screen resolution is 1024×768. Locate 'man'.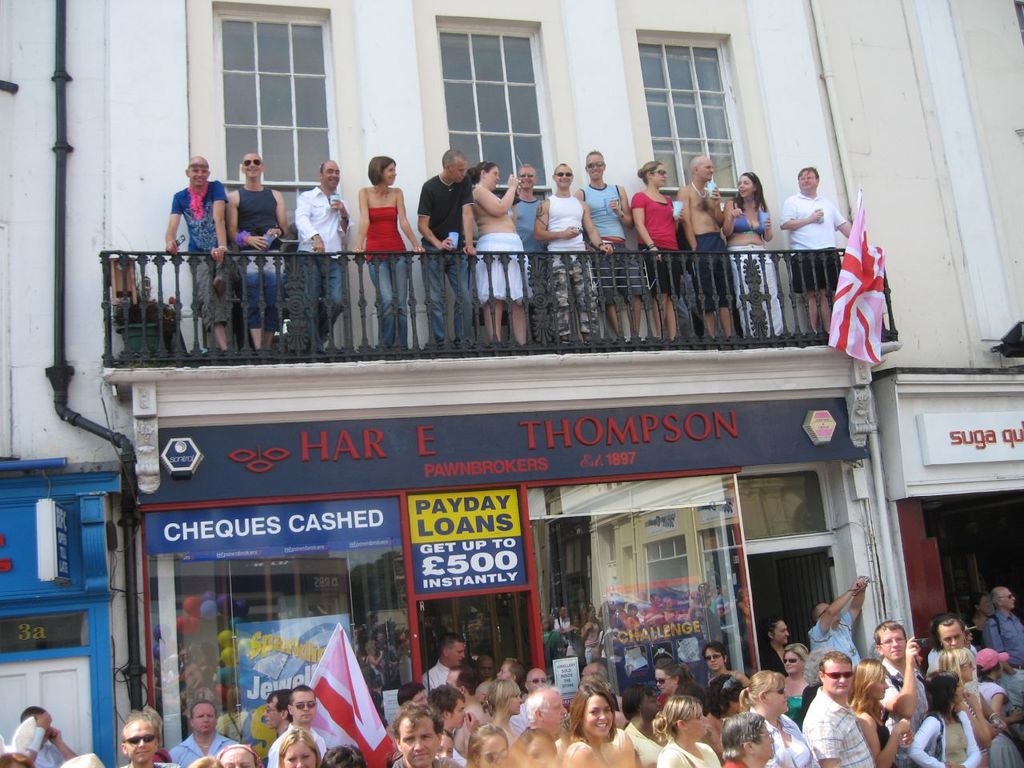
bbox=[878, 618, 929, 741].
